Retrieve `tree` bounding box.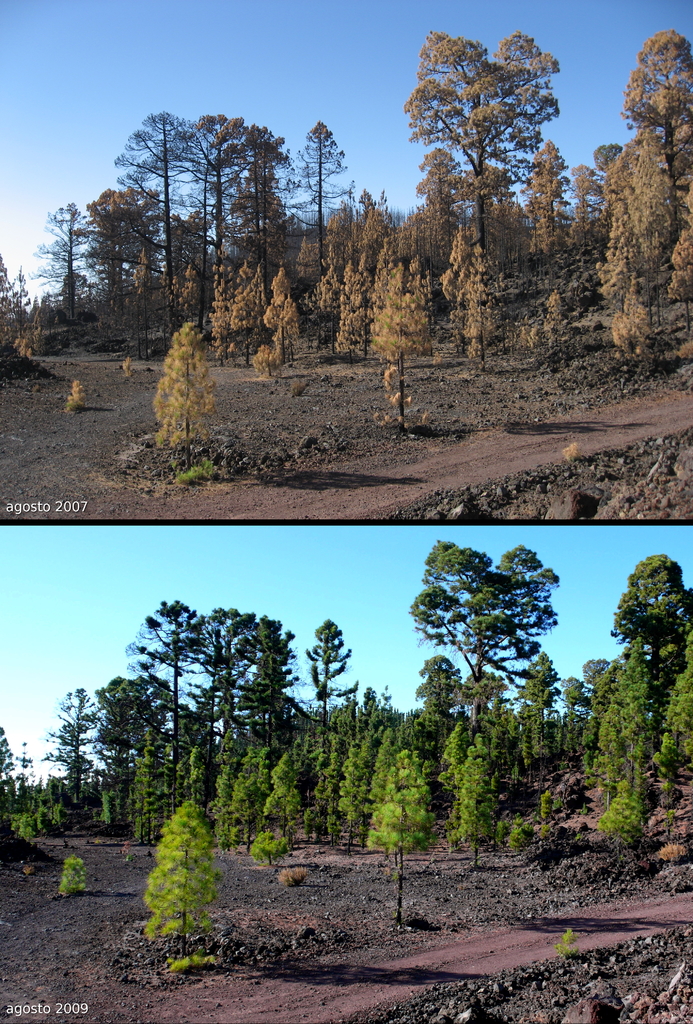
Bounding box: box(149, 801, 224, 967).
